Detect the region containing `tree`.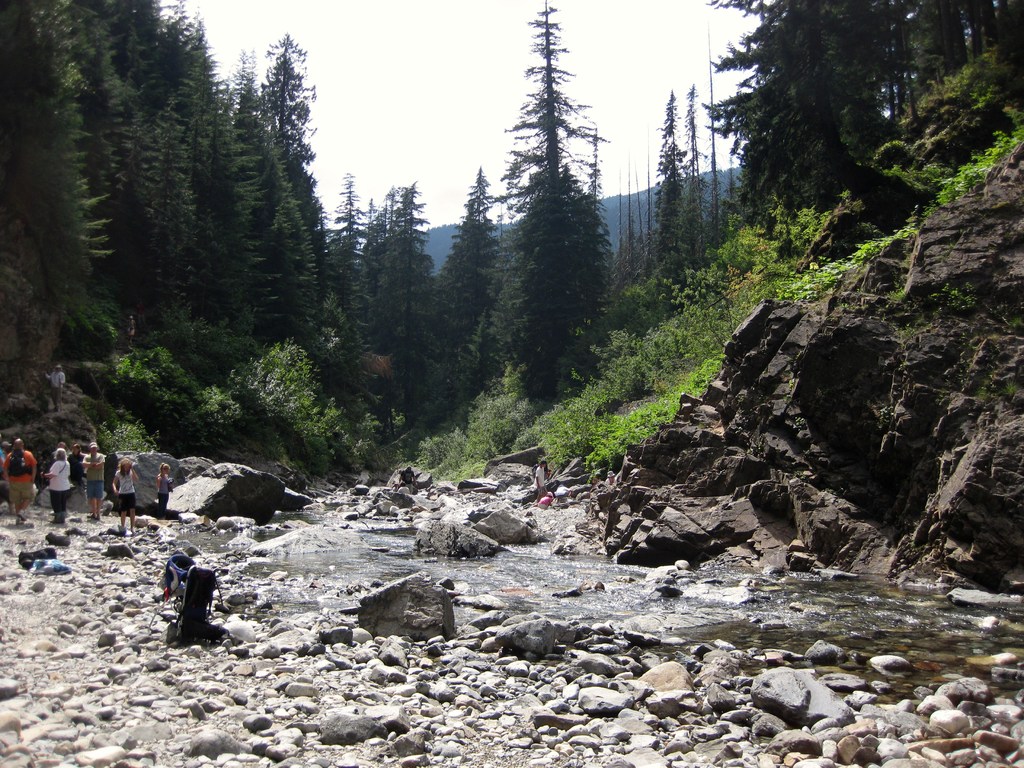
657/94/674/262.
